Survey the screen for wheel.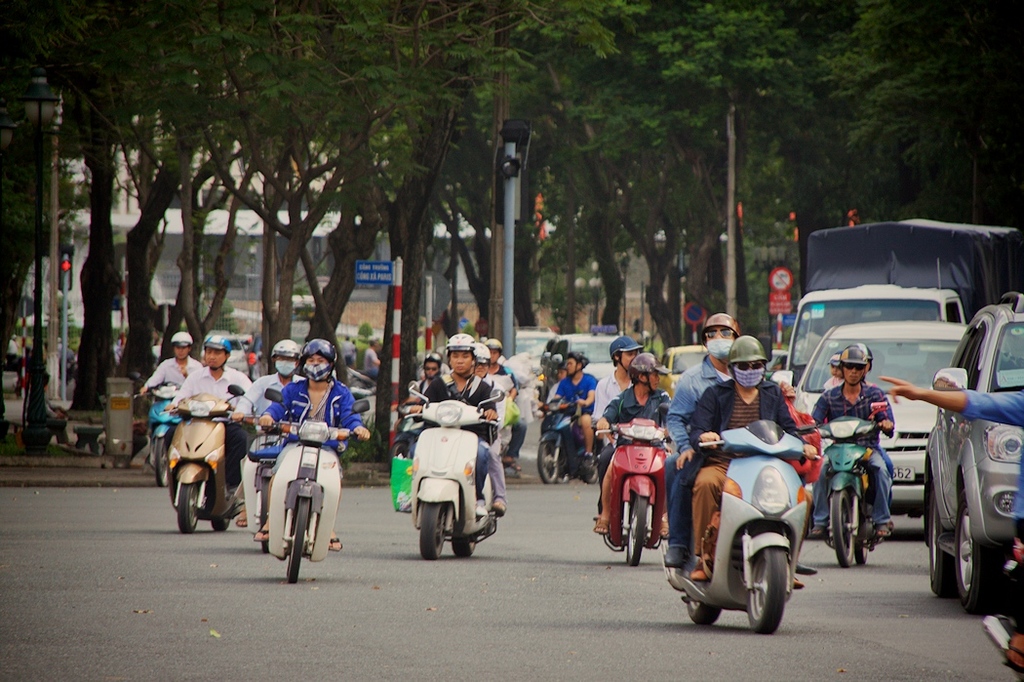
Survey found: pyautogui.locateOnScreen(212, 517, 230, 531).
